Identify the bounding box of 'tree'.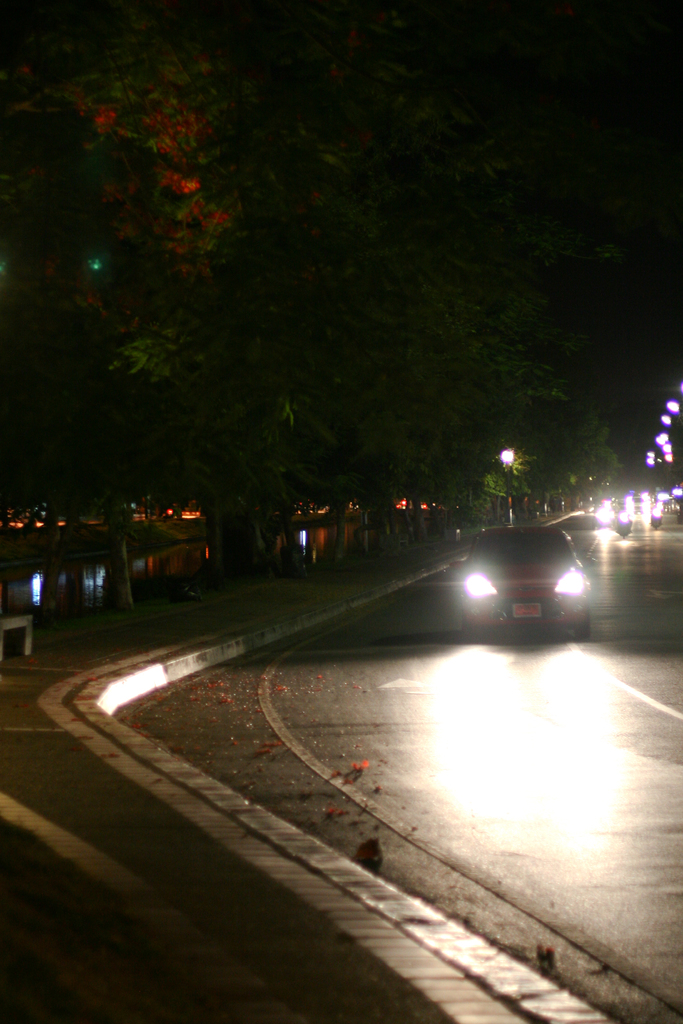
x1=0 y1=35 x2=674 y2=604.
